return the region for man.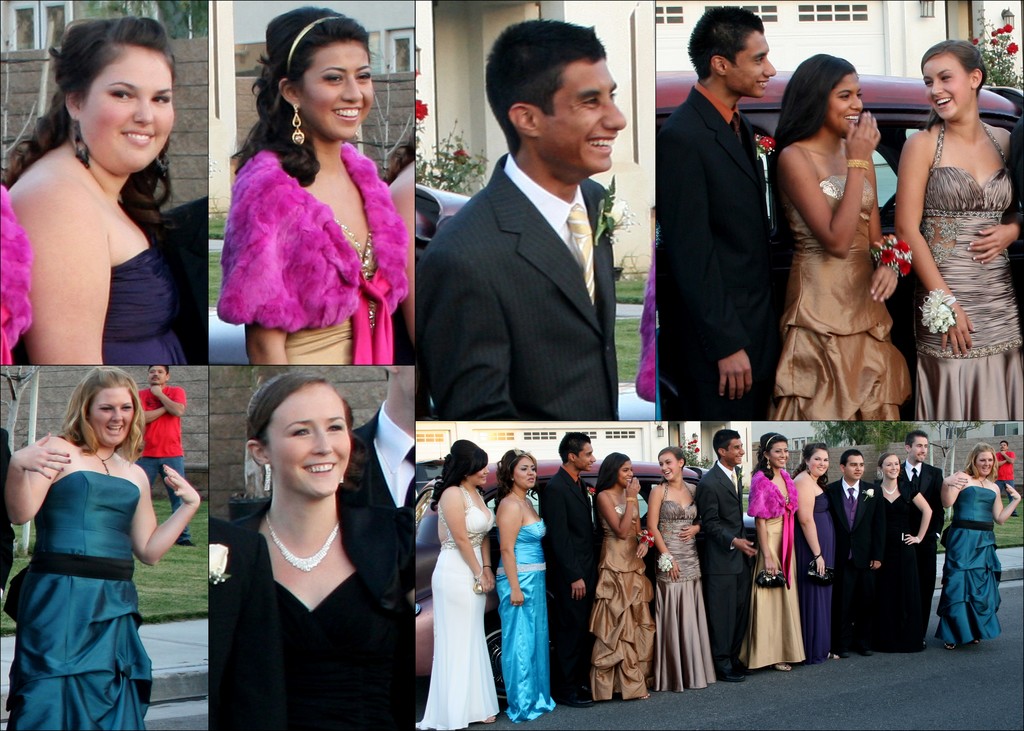
left=897, top=430, right=945, bottom=650.
